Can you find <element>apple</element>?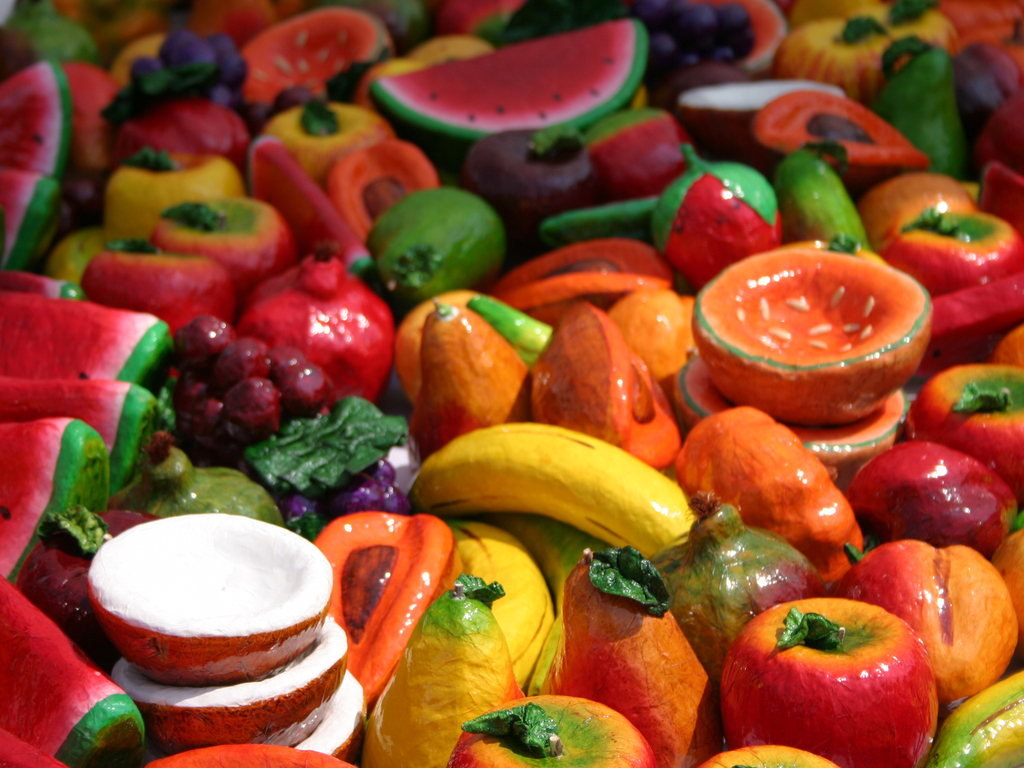
Yes, bounding box: (left=901, top=364, right=1023, bottom=500).
